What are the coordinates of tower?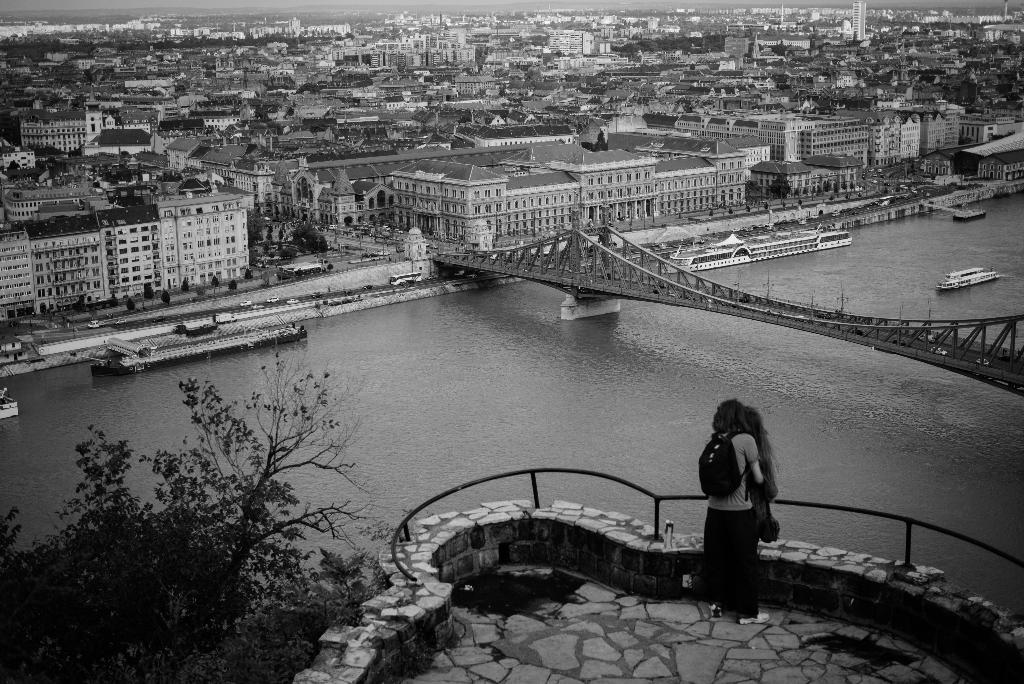
<box>0,184,254,303</box>.
